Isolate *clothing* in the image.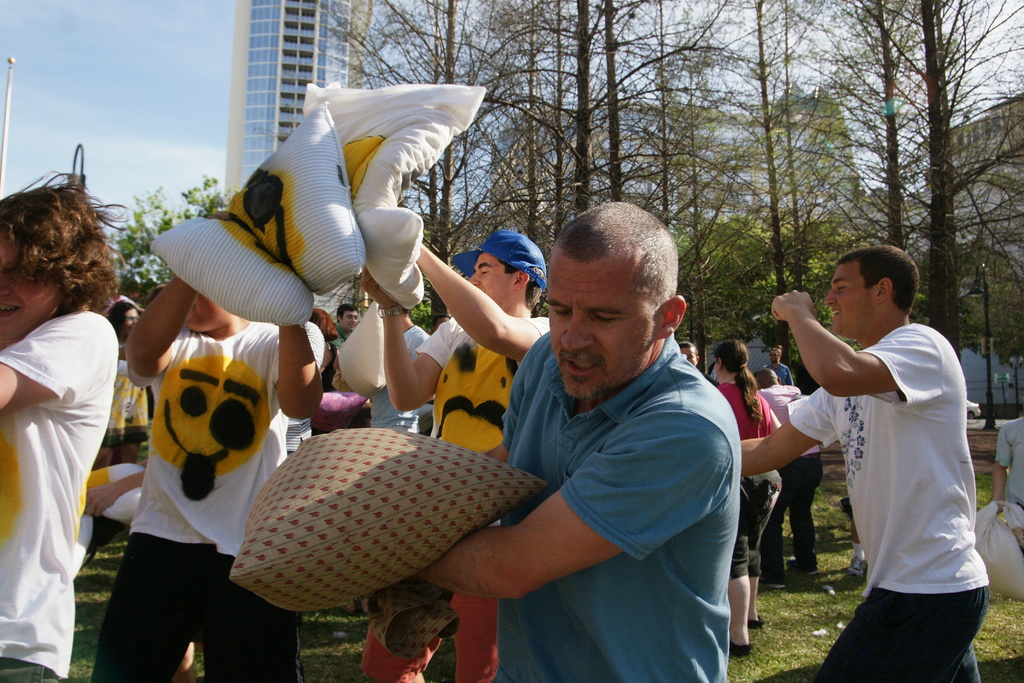
Isolated region: (716,381,774,438).
